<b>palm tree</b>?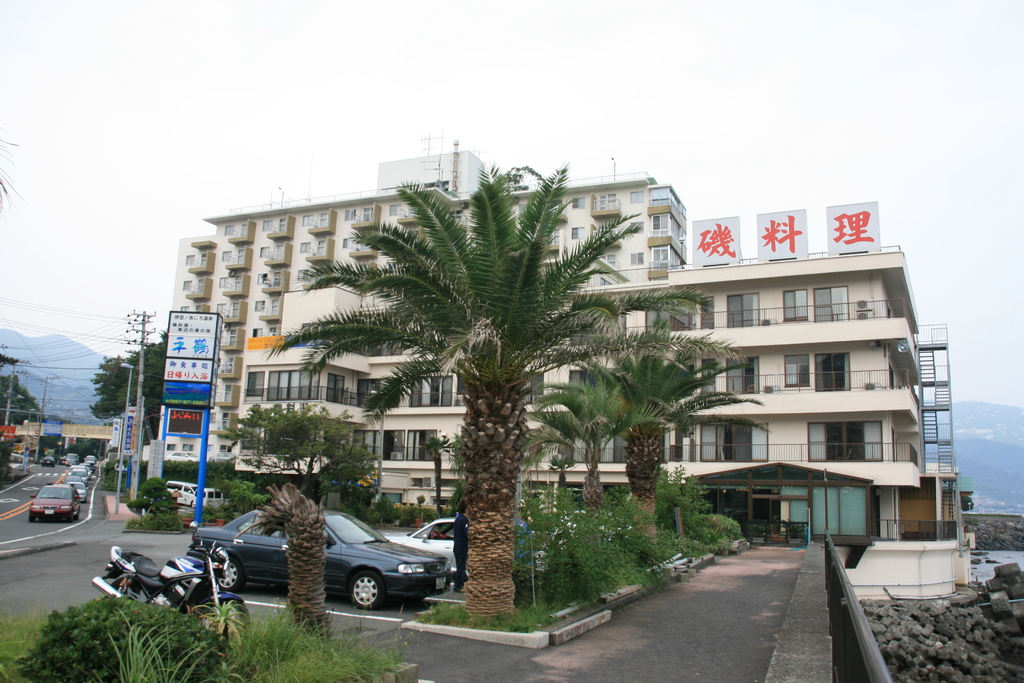
[265,143,671,597]
